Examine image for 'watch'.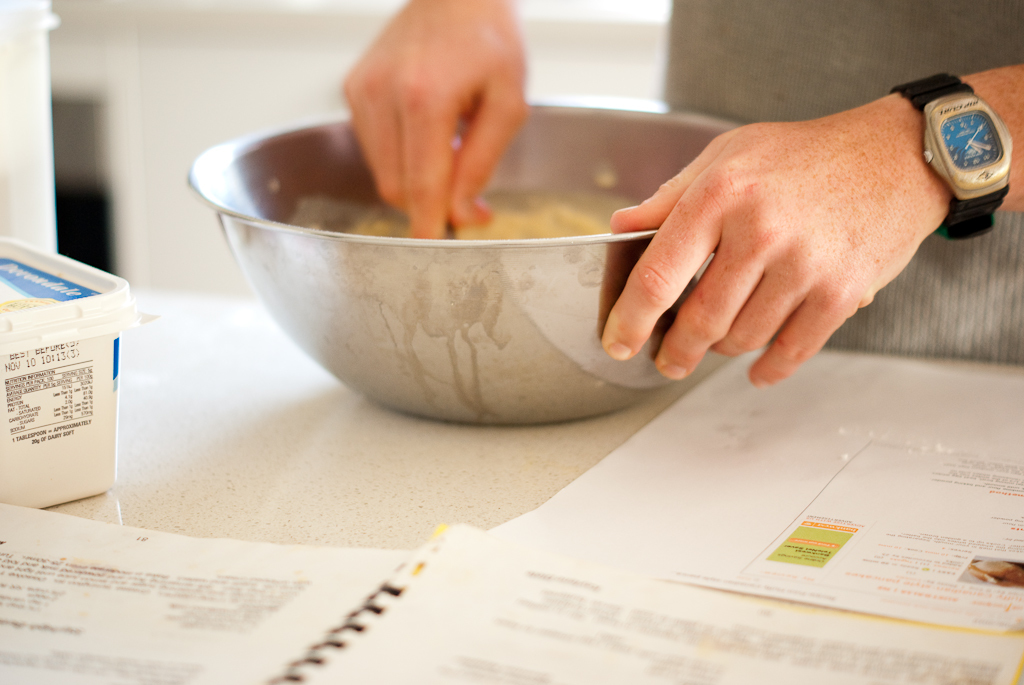
Examination result: 889,71,1020,241.
